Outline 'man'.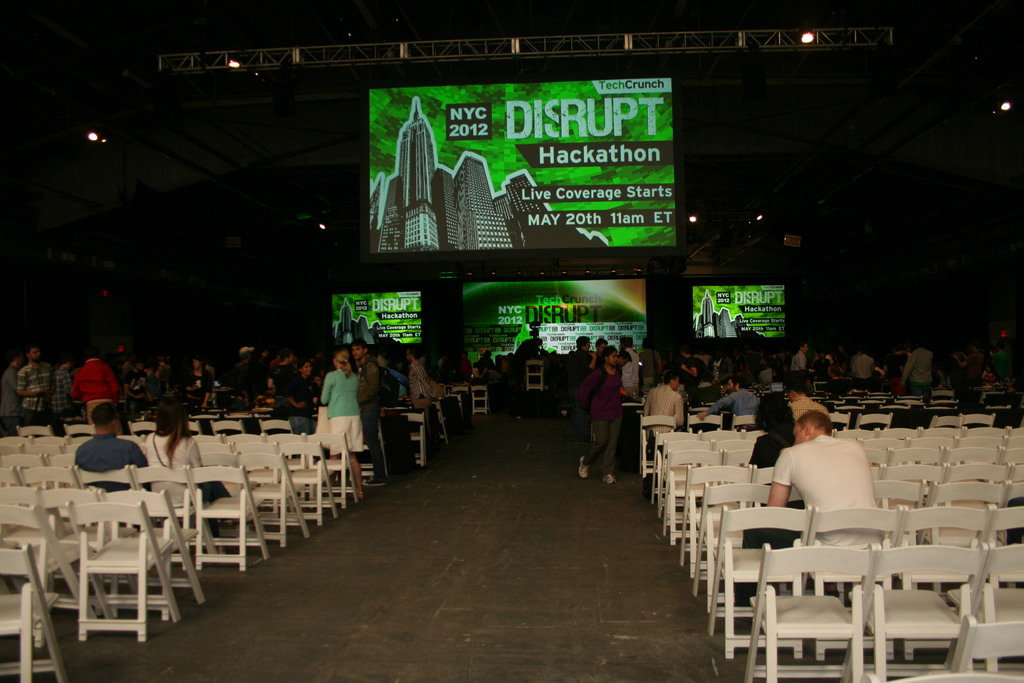
Outline: crop(851, 349, 876, 389).
